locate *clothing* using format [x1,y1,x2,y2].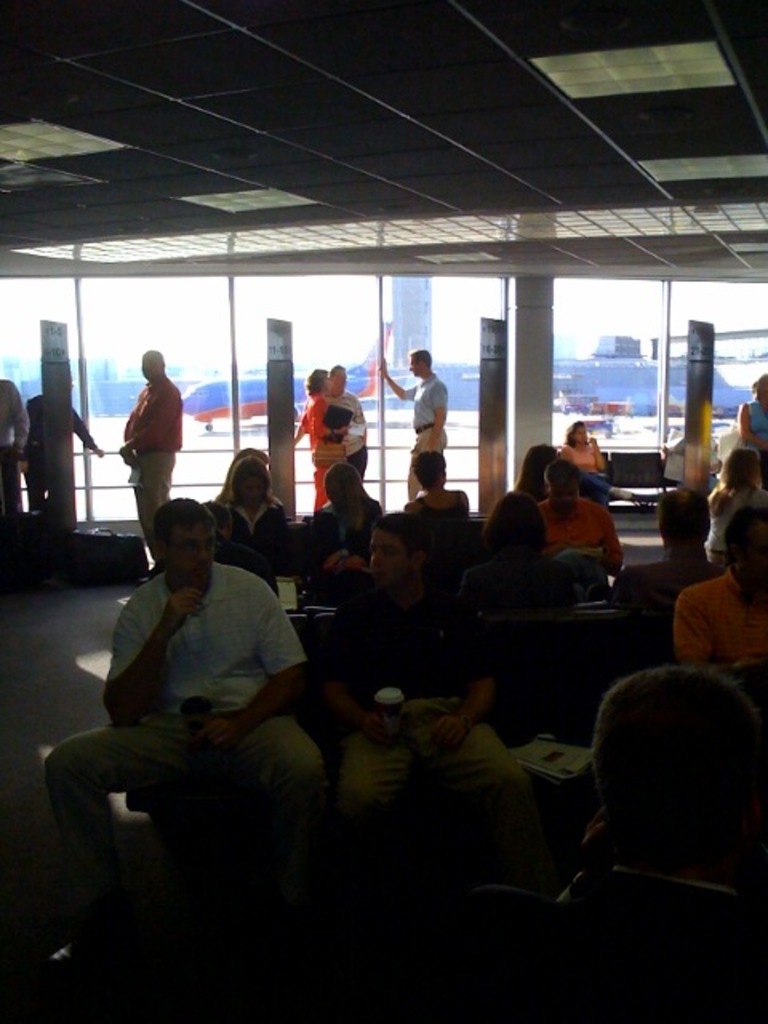
[131,378,184,536].
